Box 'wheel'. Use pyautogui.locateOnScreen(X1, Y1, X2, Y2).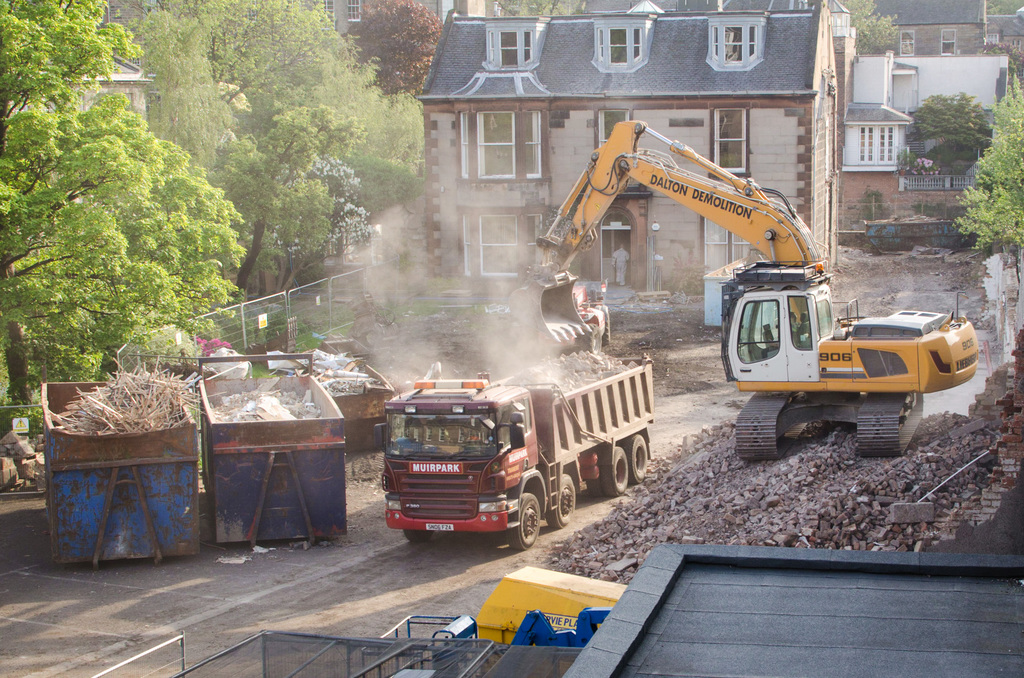
pyautogui.locateOnScreen(602, 447, 628, 497).
